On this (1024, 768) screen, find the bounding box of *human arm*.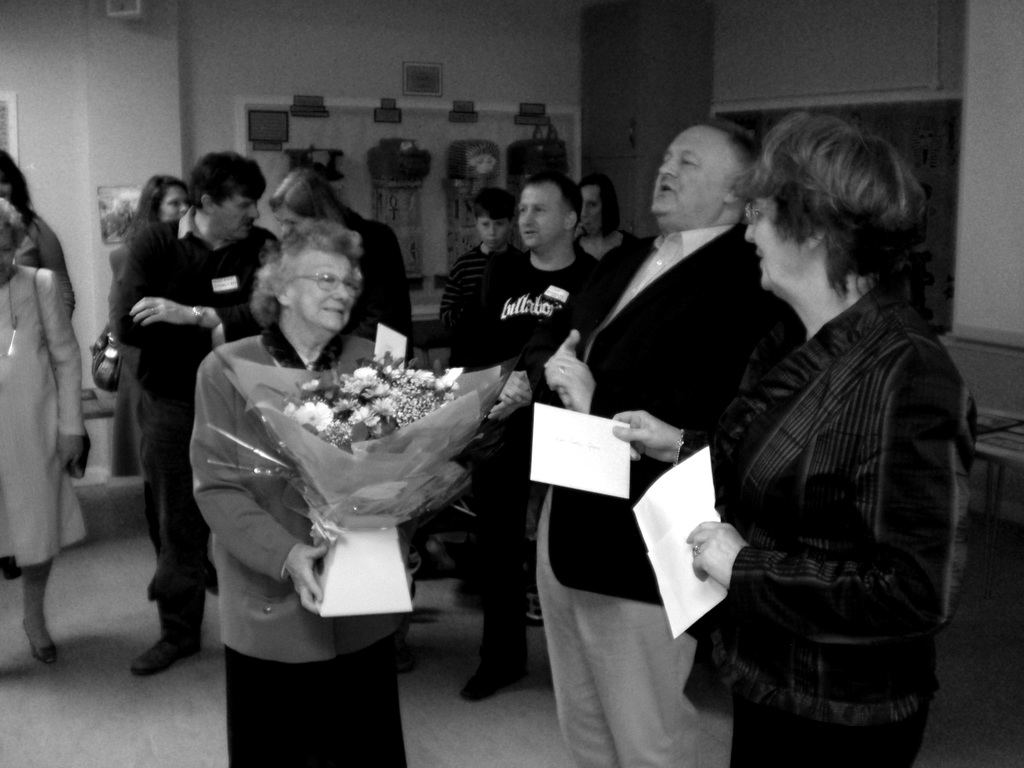
Bounding box: box=[125, 230, 271, 323].
